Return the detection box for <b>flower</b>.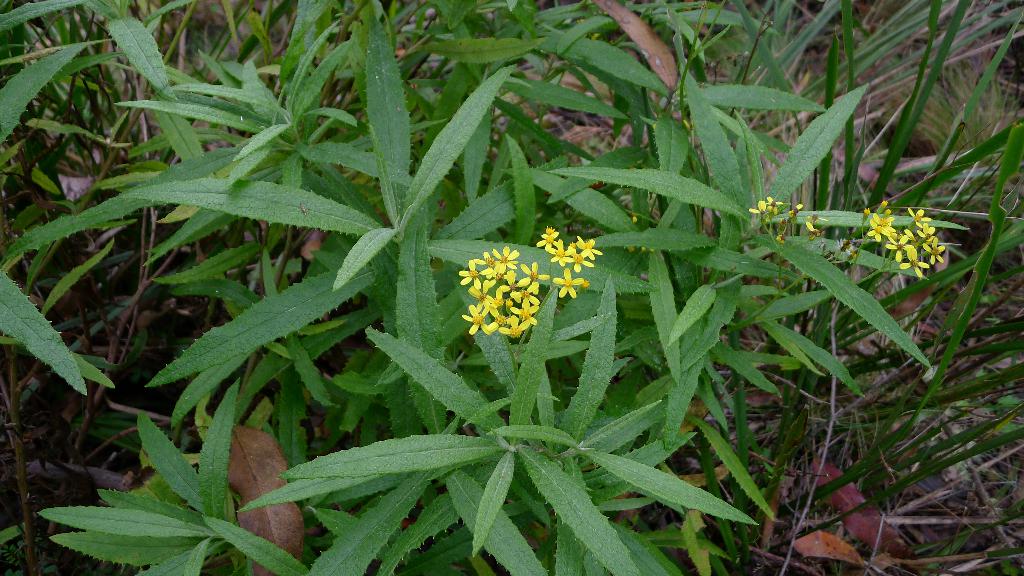
rect(577, 236, 605, 263).
